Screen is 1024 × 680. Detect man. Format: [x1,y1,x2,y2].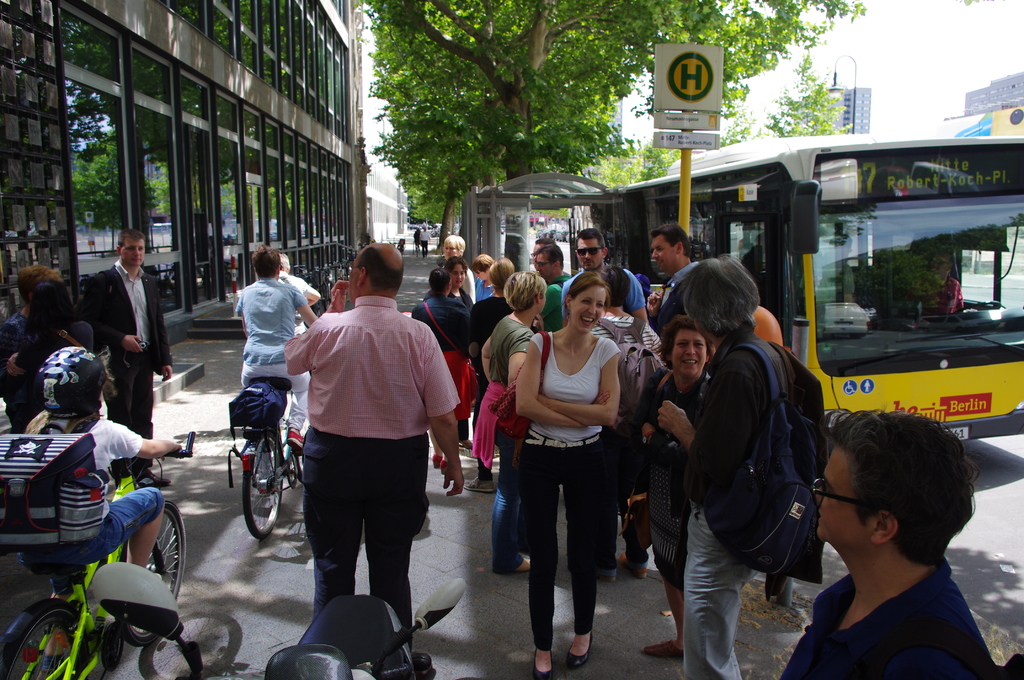
[559,230,649,324].
